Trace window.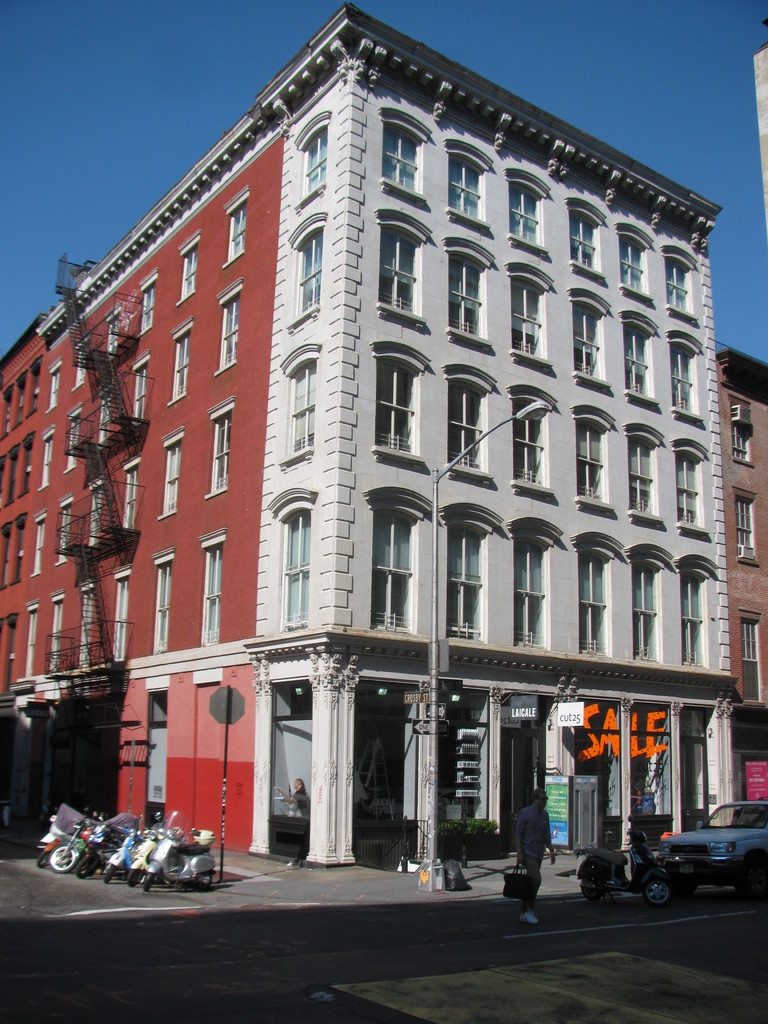
Traced to (left=506, top=382, right=561, bottom=494).
